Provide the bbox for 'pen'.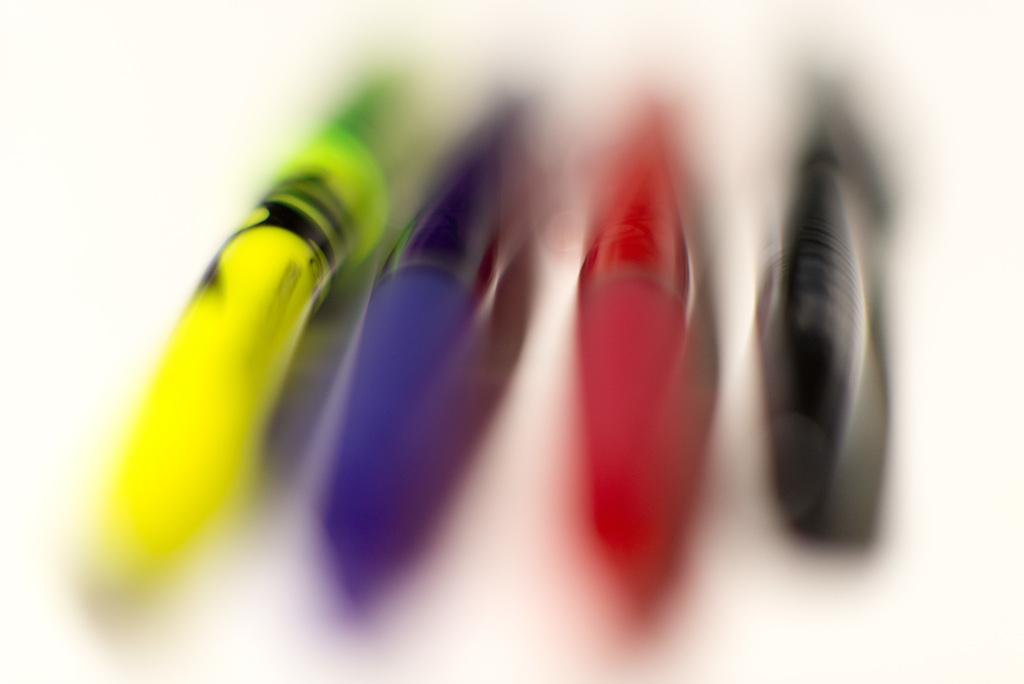
left=572, top=63, right=714, bottom=653.
